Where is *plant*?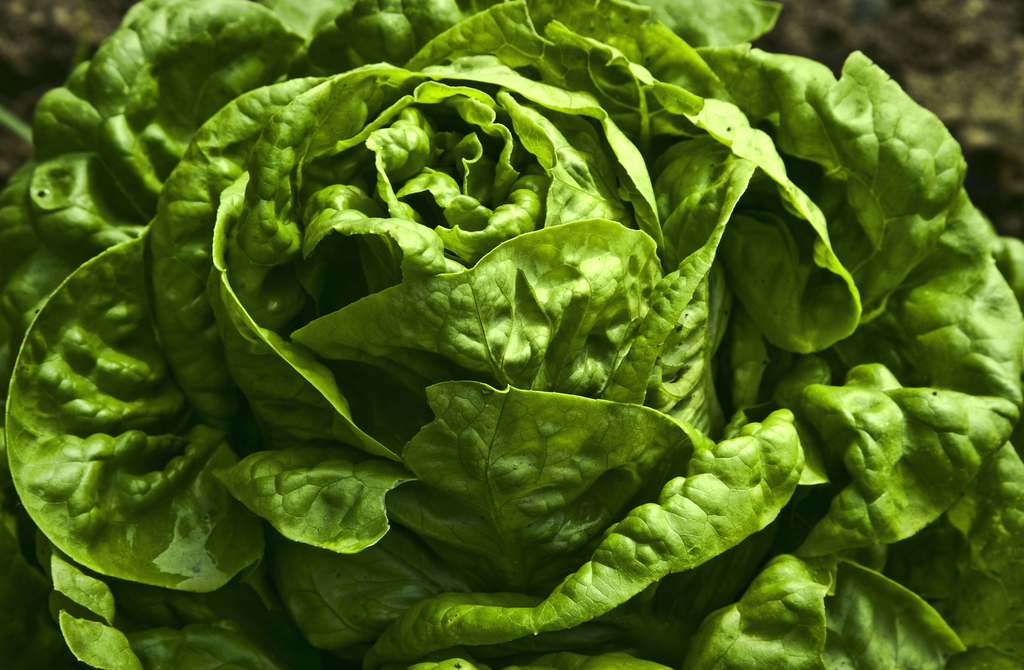
locate(10, 0, 982, 666).
